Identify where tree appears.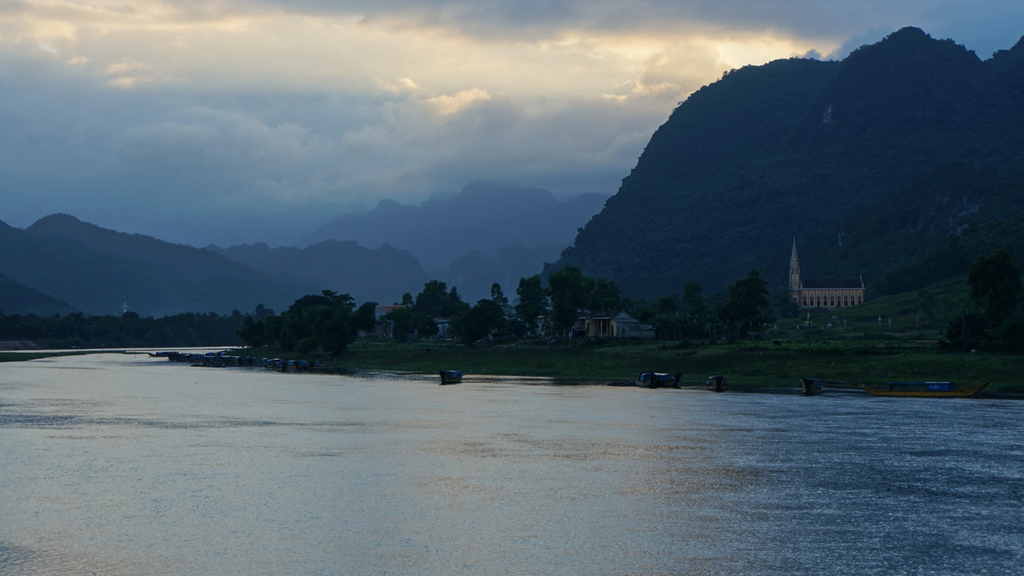
Appears at Rect(620, 294, 662, 328).
